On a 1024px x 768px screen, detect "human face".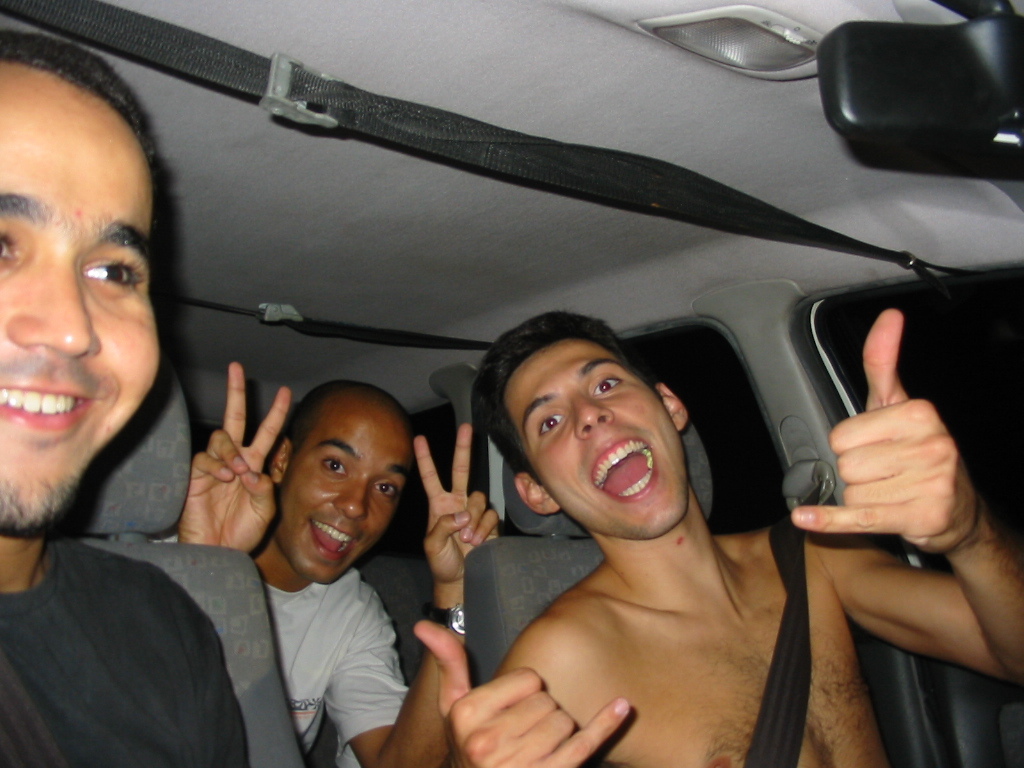
locate(0, 60, 163, 533).
